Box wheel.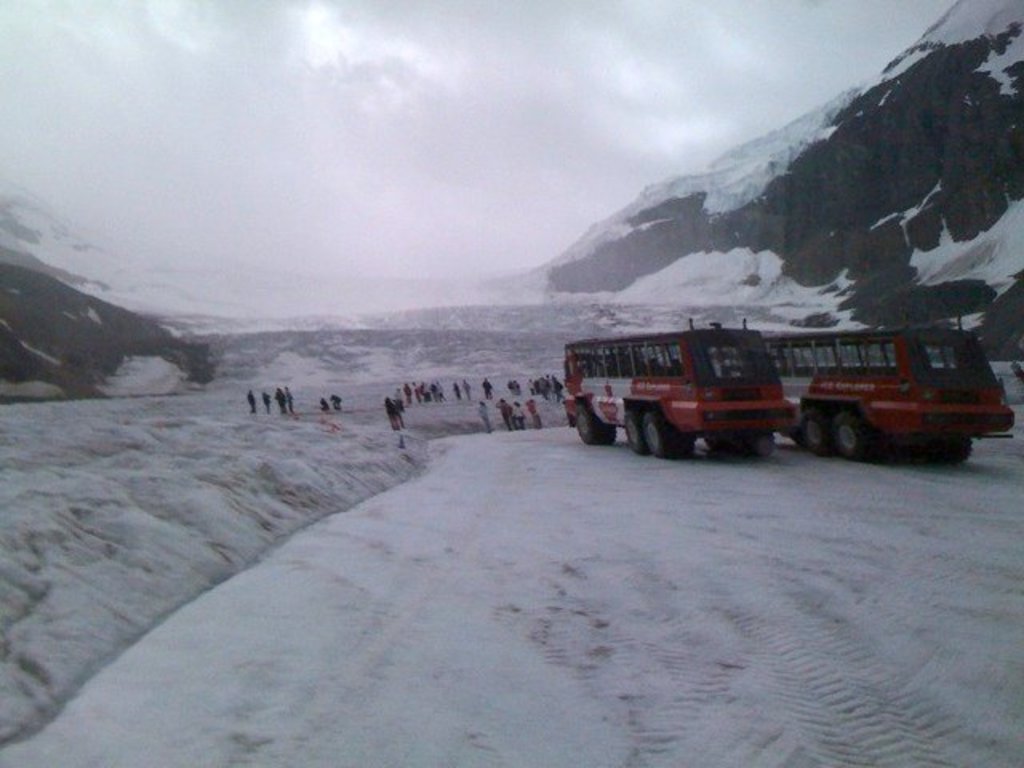
box(930, 435, 971, 464).
